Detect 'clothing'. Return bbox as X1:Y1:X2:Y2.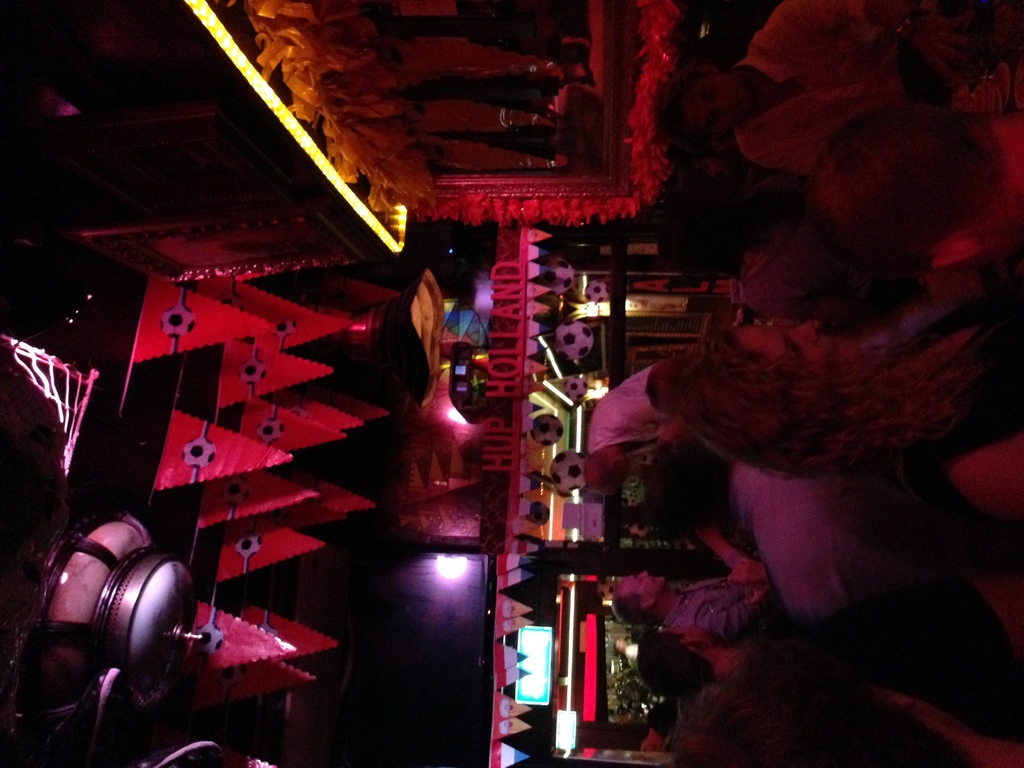
591:363:676:449.
